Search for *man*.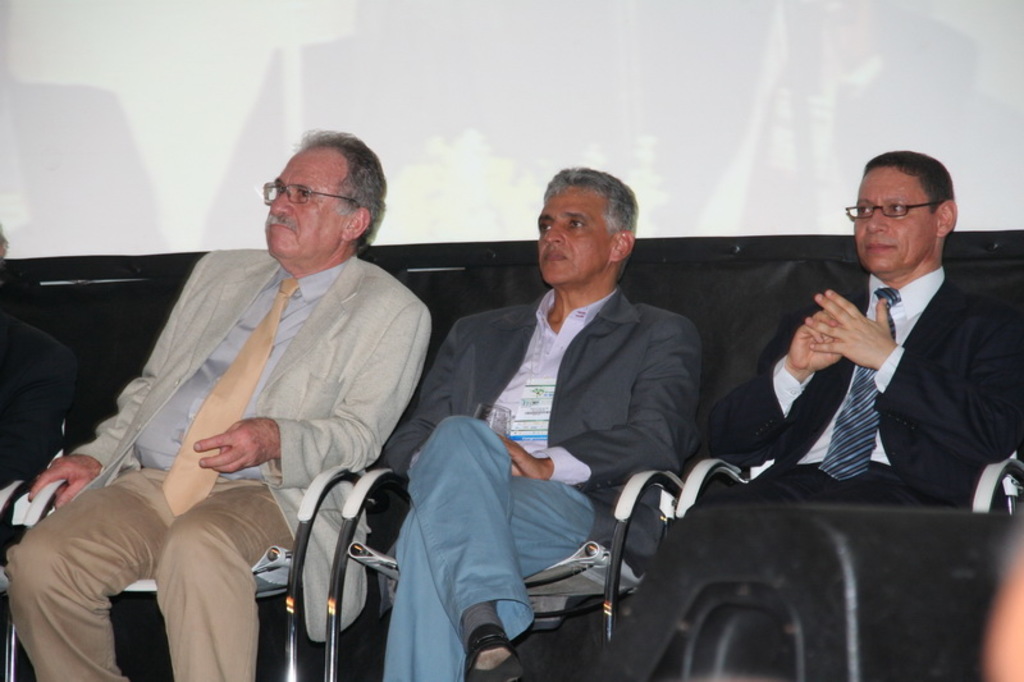
Found at bbox=(3, 129, 431, 681).
